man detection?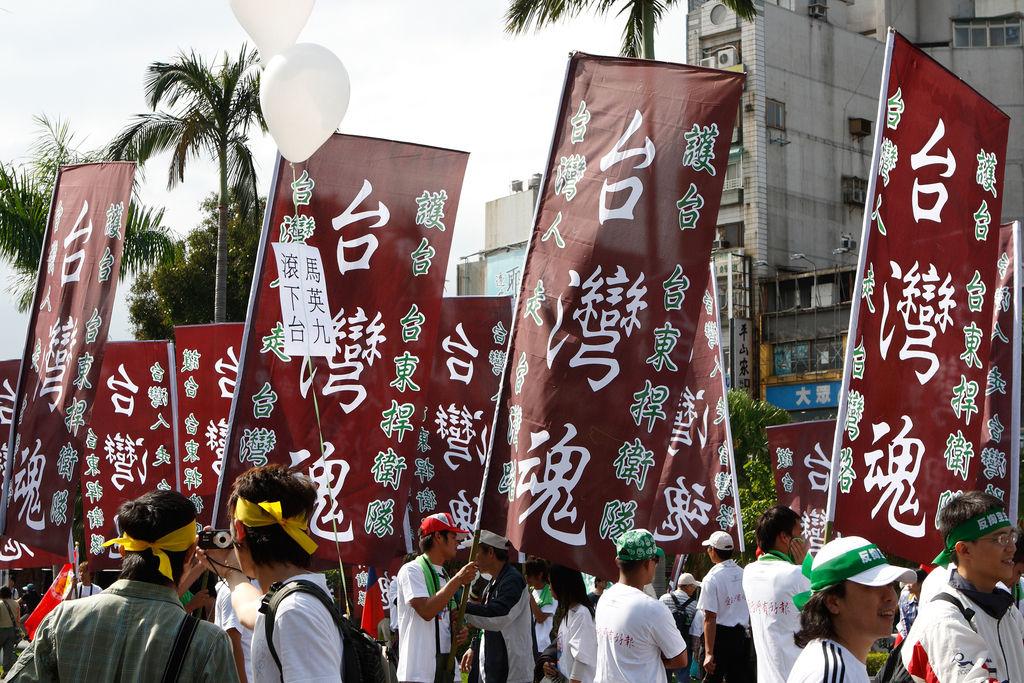
[left=246, top=459, right=346, bottom=682]
